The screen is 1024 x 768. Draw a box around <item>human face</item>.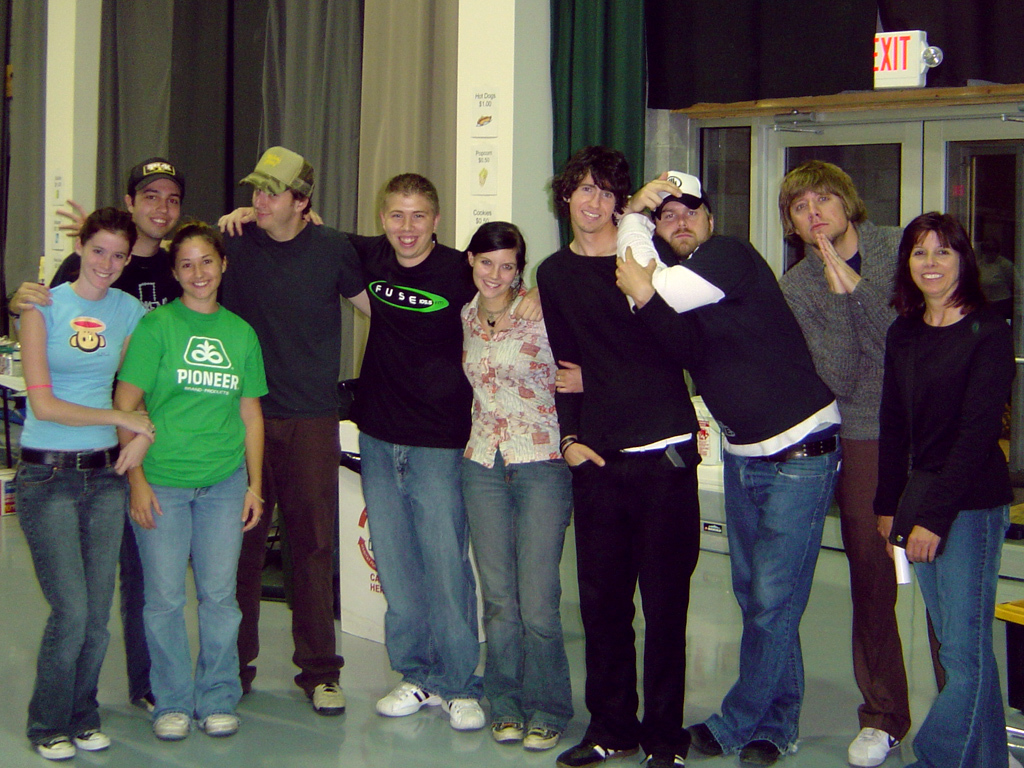
[left=659, top=200, right=709, bottom=252].
